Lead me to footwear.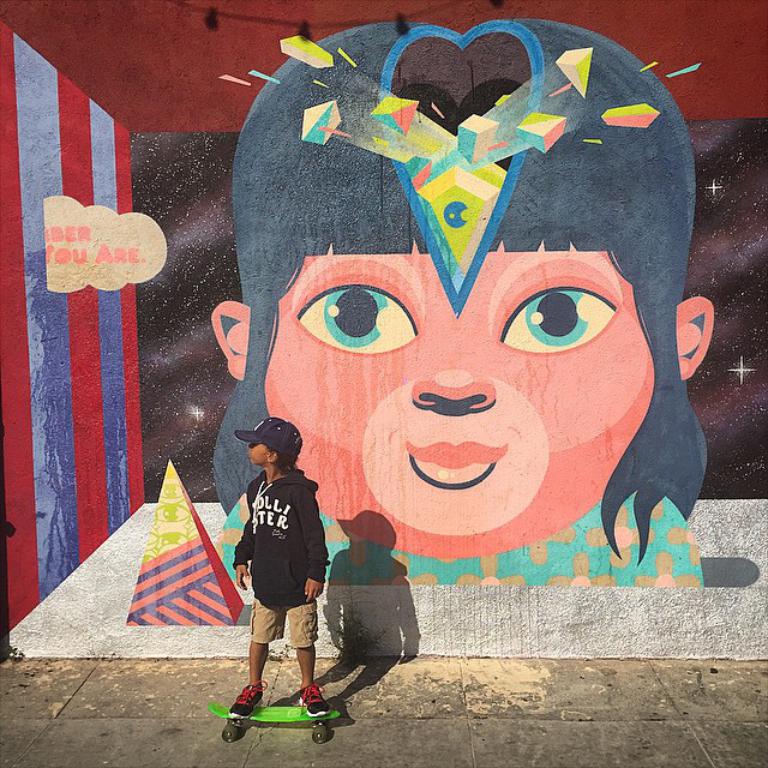
Lead to box=[304, 682, 332, 715].
